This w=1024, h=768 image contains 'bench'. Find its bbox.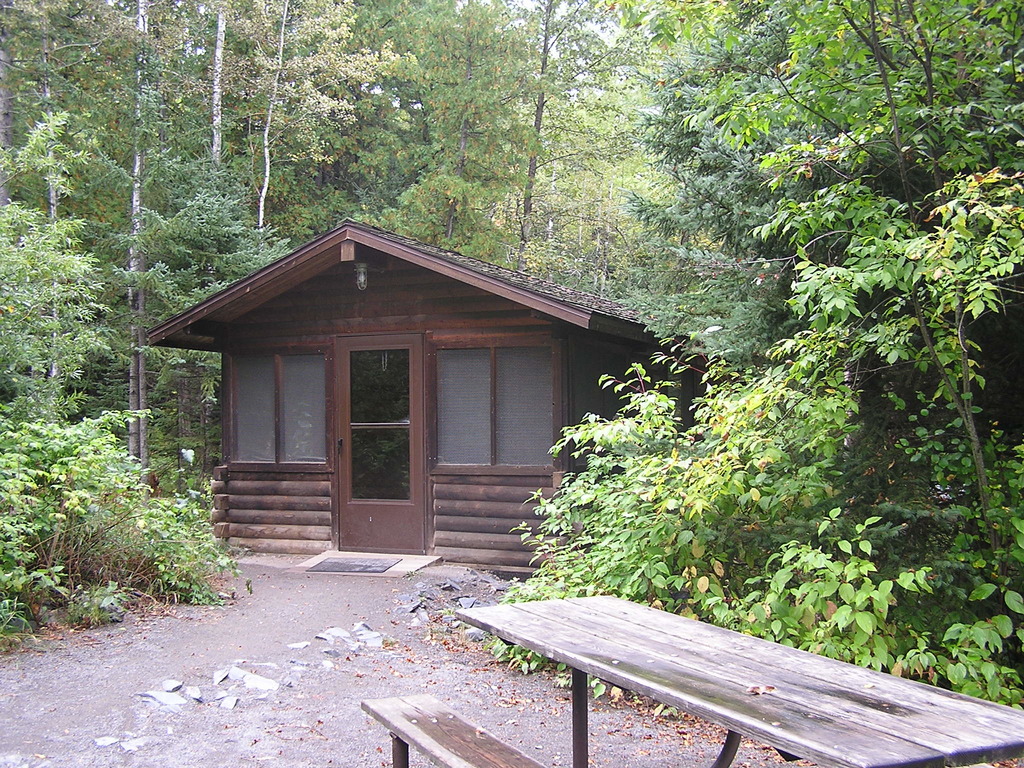
(480, 588, 996, 767).
